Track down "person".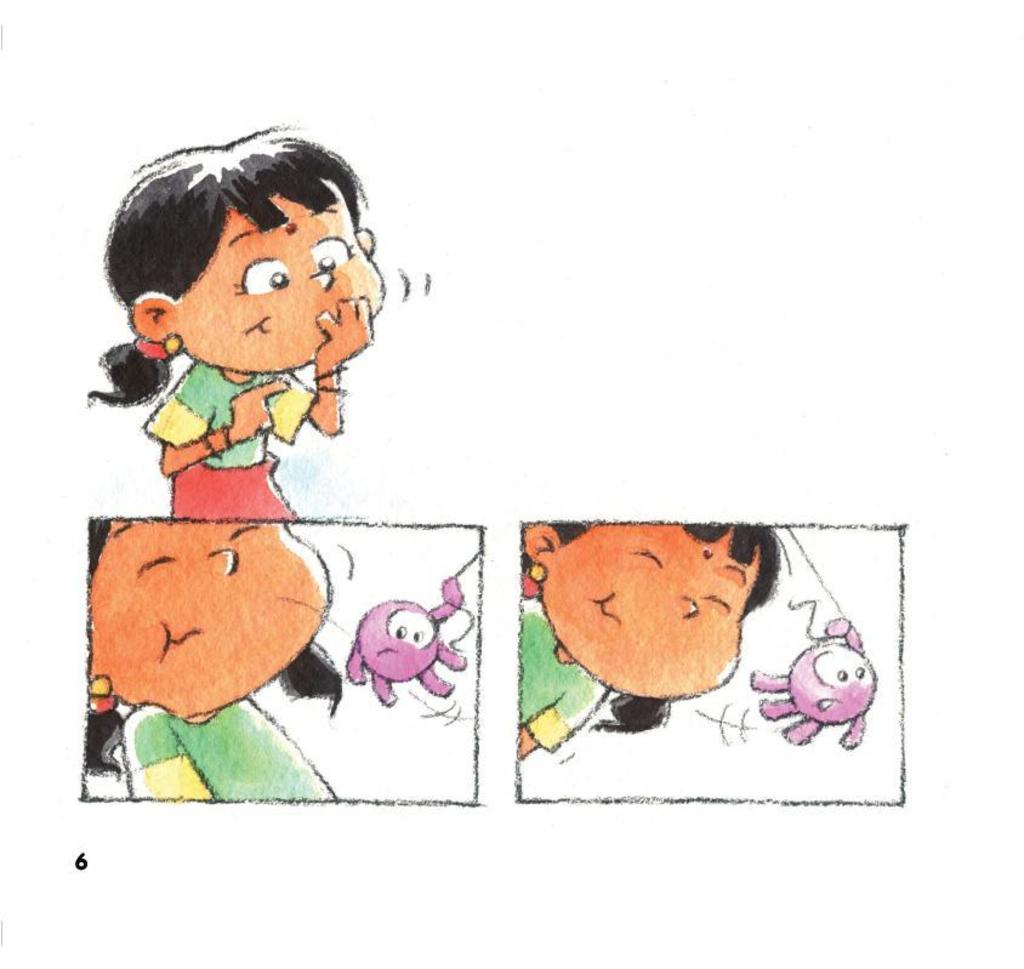
Tracked to locate(91, 124, 387, 521).
